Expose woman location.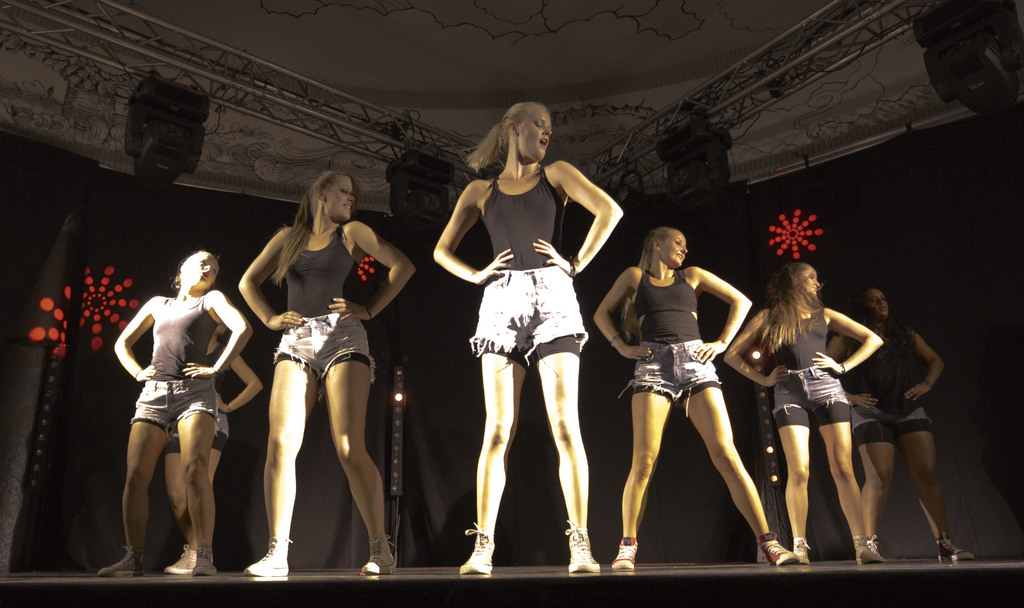
Exposed at bbox=(824, 284, 980, 563).
